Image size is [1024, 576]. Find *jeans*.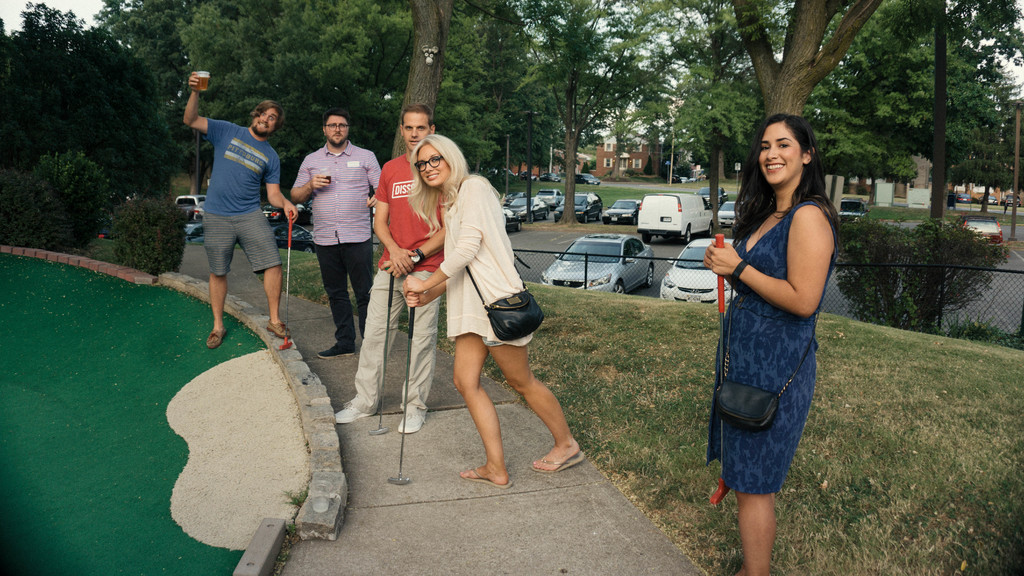
select_region(354, 269, 448, 423).
